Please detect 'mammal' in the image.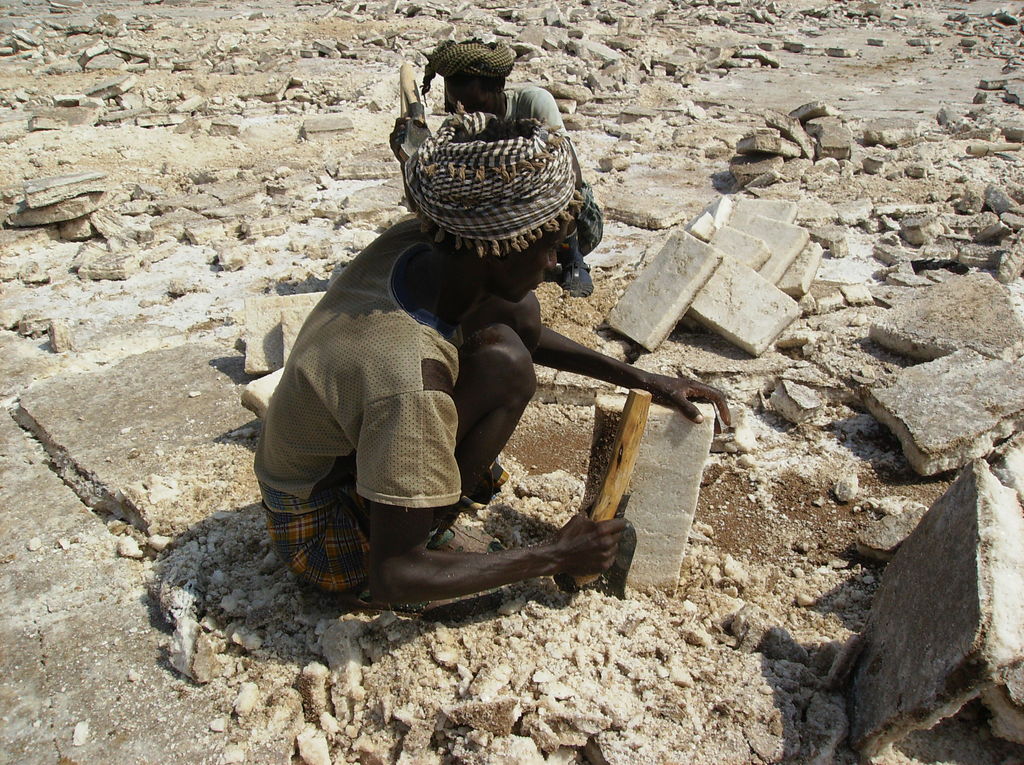
380 33 606 294.
